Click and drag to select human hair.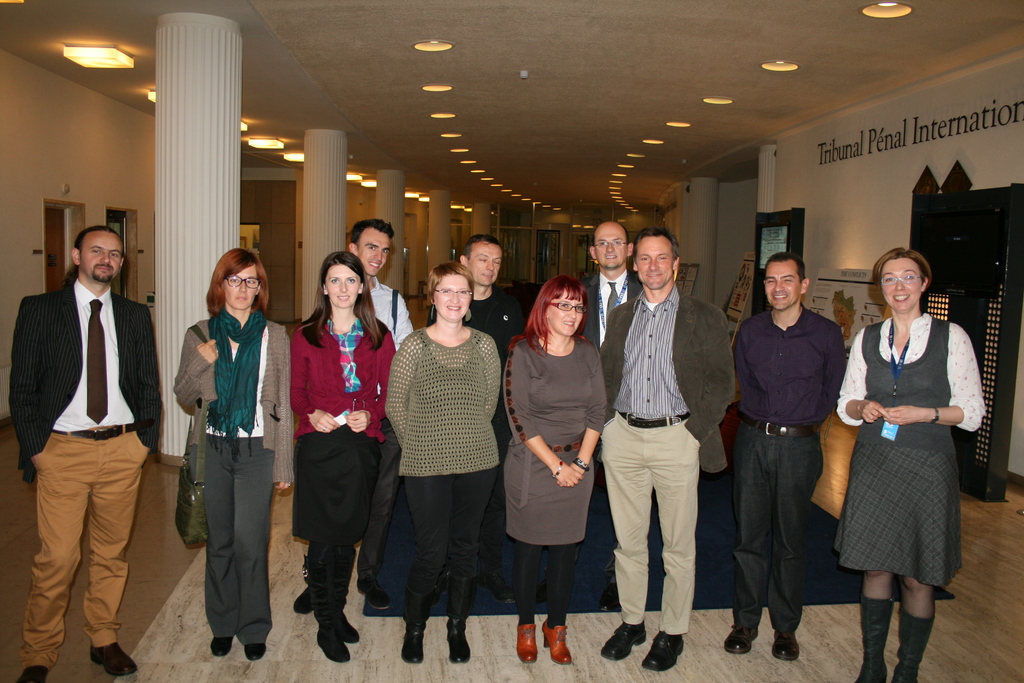
Selection: (206,248,269,318).
